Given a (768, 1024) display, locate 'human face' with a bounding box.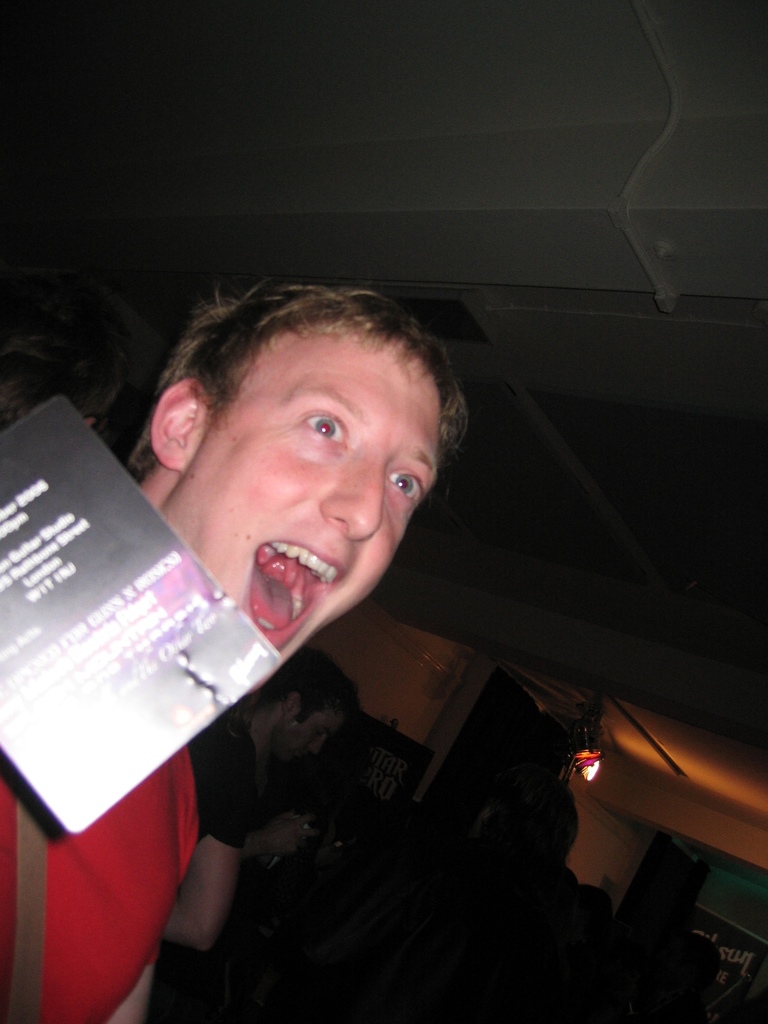
Located: box=[189, 333, 441, 689].
